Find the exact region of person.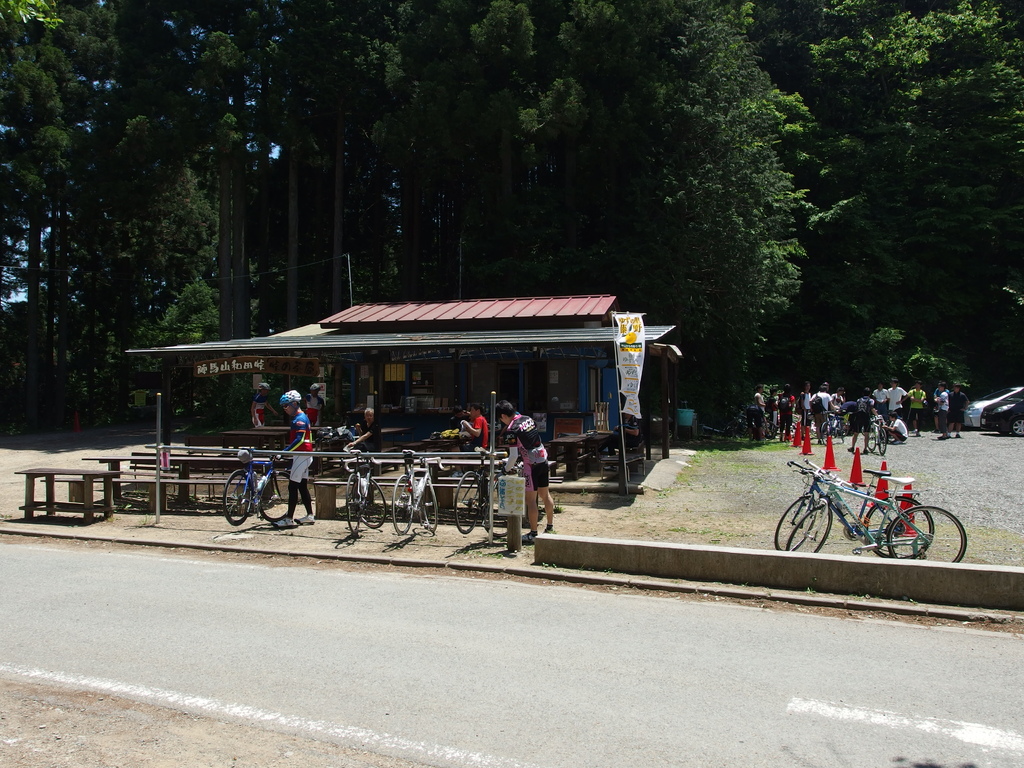
Exact region: x1=348, y1=397, x2=382, y2=454.
